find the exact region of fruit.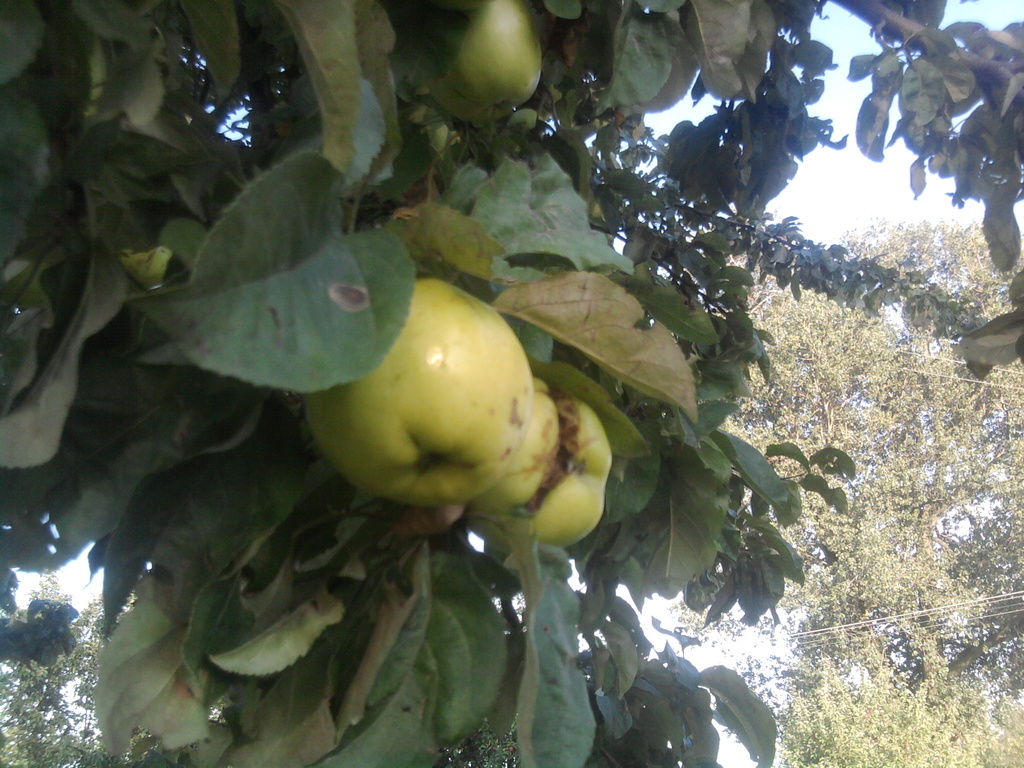
Exact region: box(456, 378, 561, 513).
